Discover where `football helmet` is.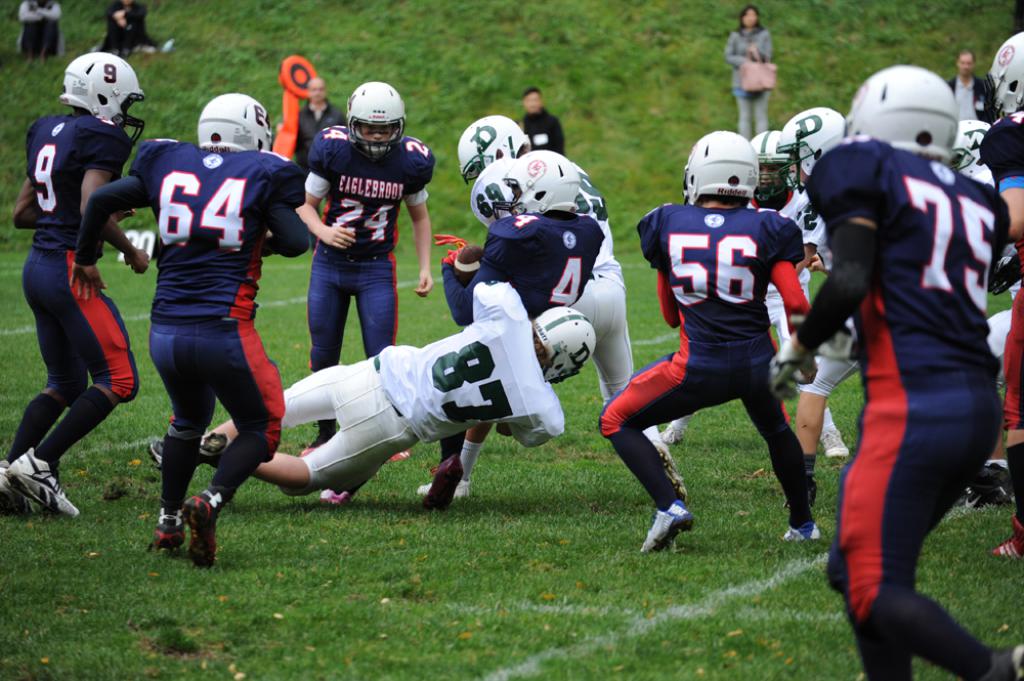
Discovered at select_region(743, 127, 794, 206).
